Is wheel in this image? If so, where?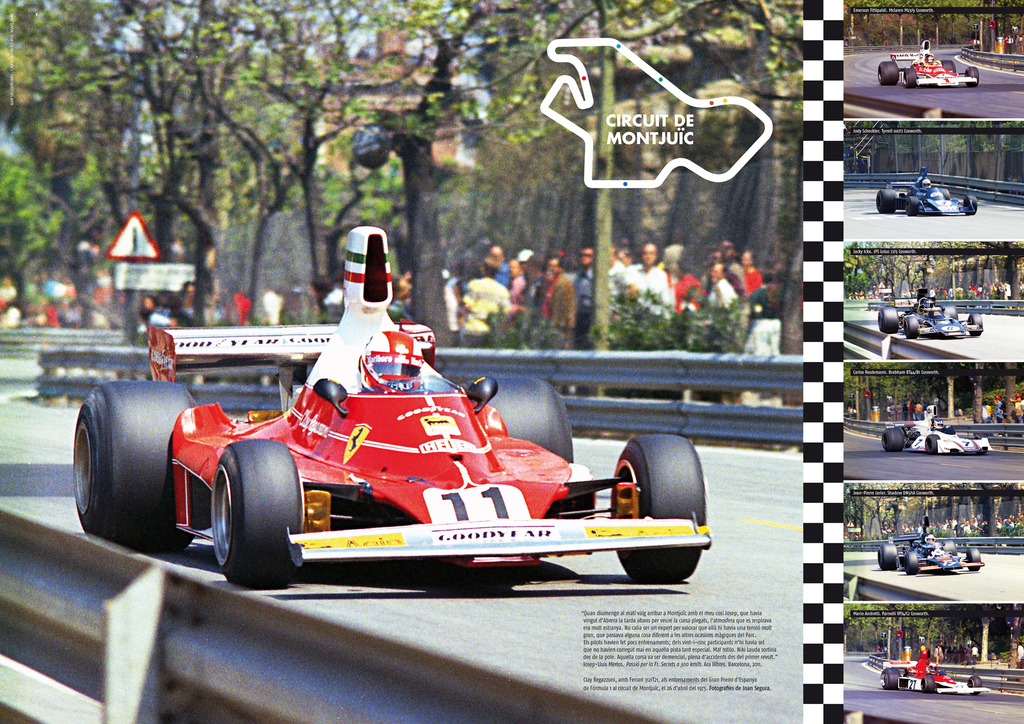
Yes, at 904 317 919 338.
